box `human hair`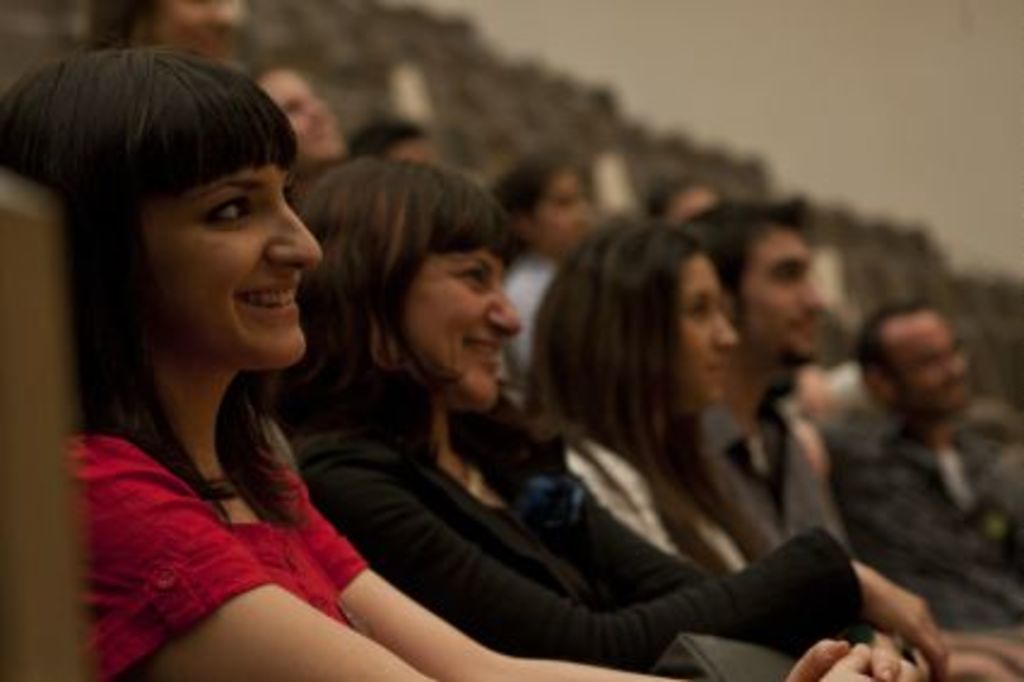
pyautogui.locateOnScreen(345, 113, 424, 164)
